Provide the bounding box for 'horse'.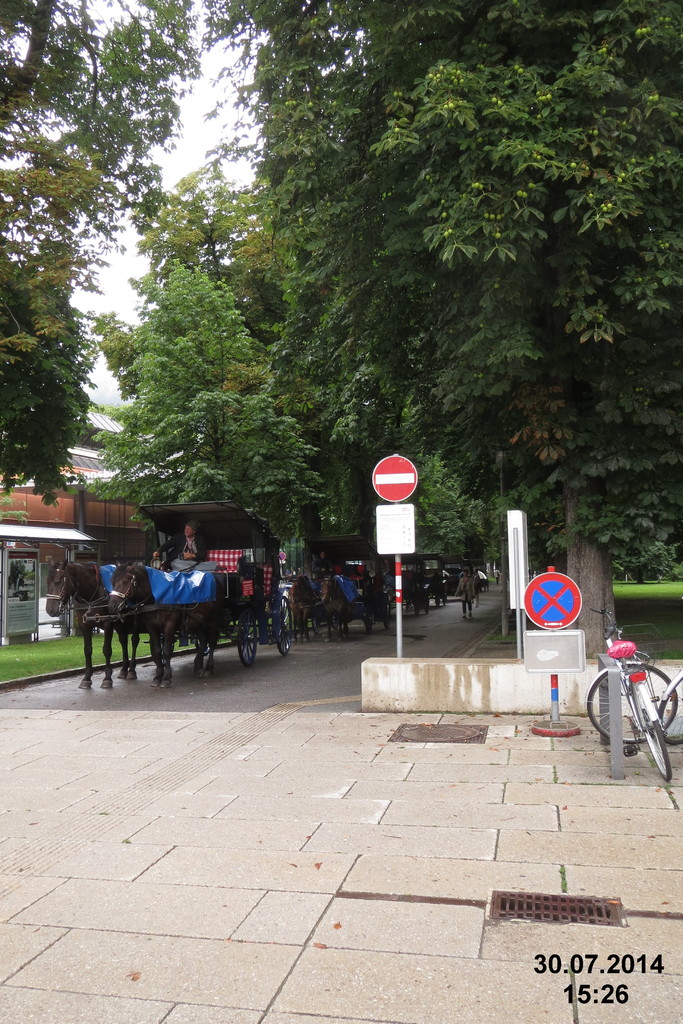
<bbox>46, 563, 144, 691</bbox>.
